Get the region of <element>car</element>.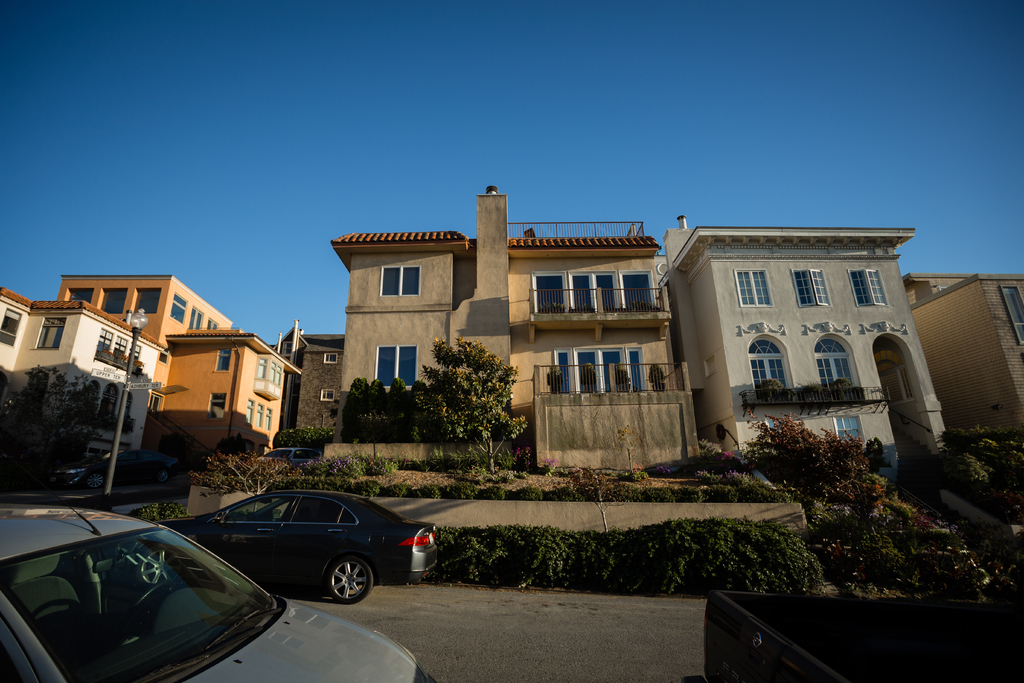
x1=47 y1=452 x2=183 y2=493.
